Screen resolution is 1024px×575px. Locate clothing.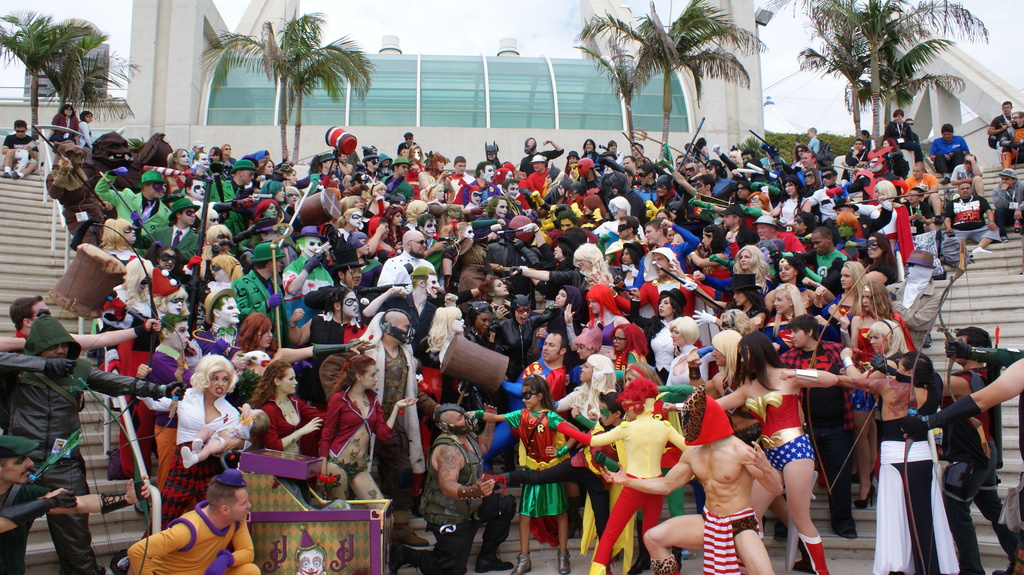
x1=995 y1=175 x2=1023 y2=235.
